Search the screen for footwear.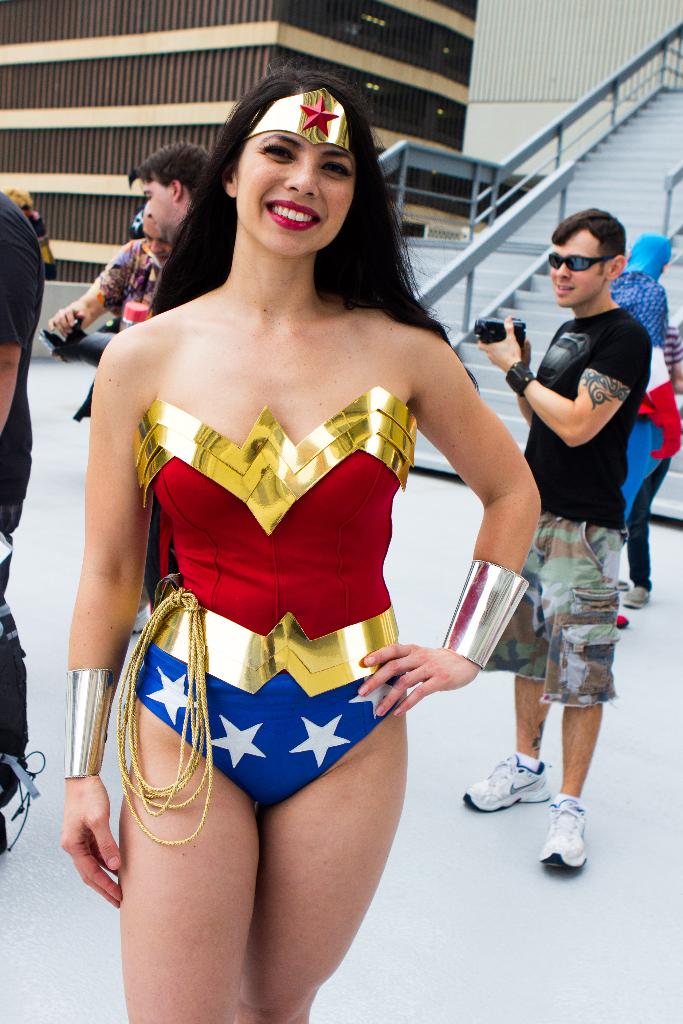
Found at region(458, 752, 547, 812).
